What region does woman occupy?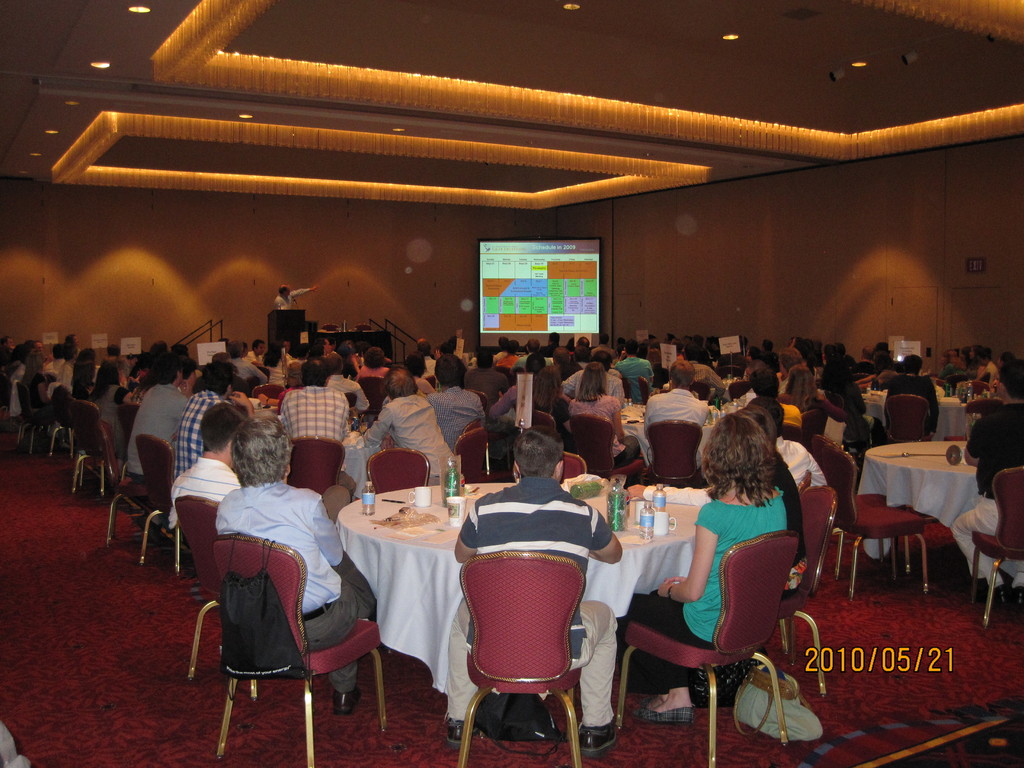
{"left": 646, "top": 397, "right": 812, "bottom": 762}.
